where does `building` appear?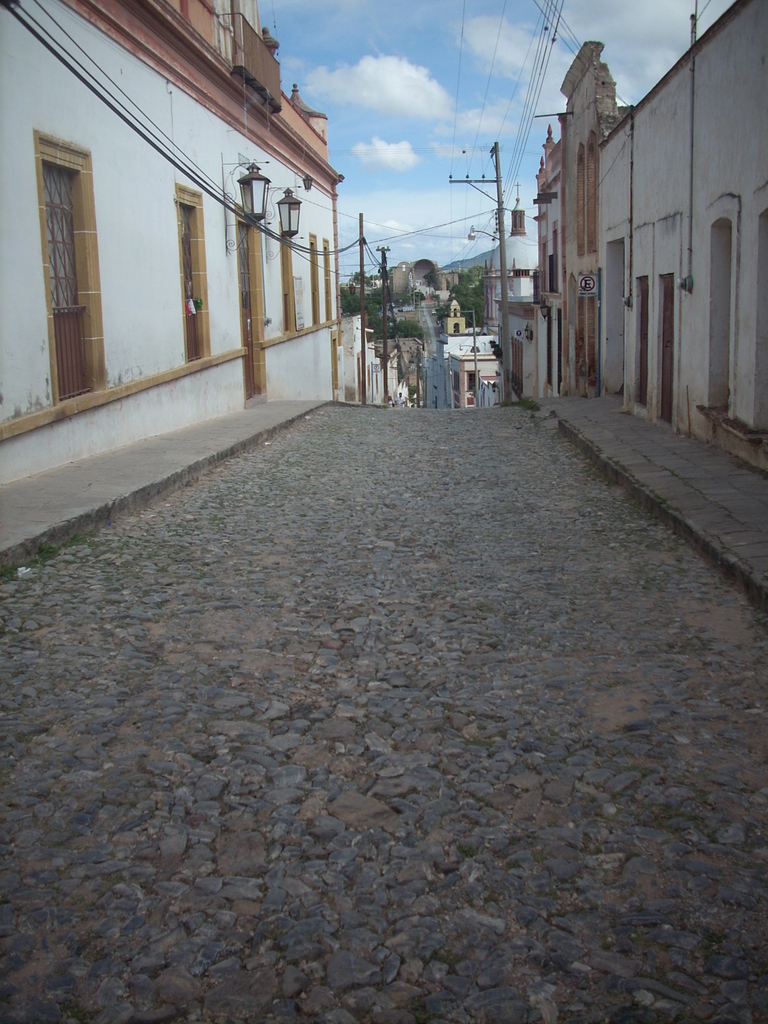
Appears at (526, 0, 767, 479).
